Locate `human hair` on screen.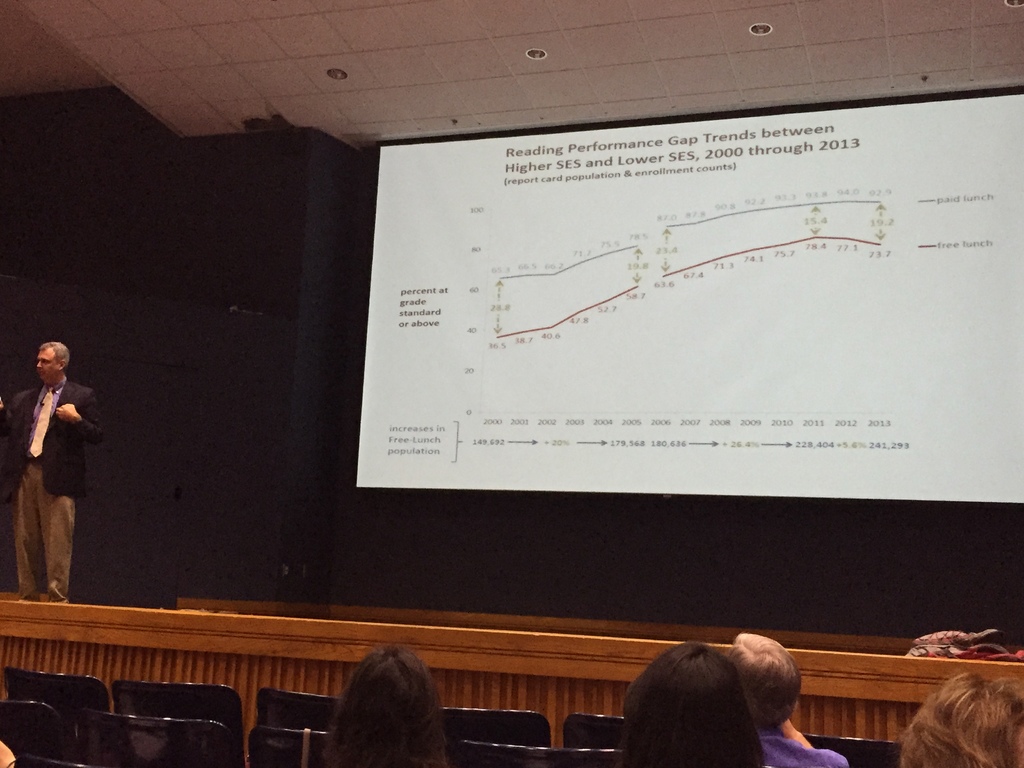
On screen at locate(35, 339, 70, 371).
